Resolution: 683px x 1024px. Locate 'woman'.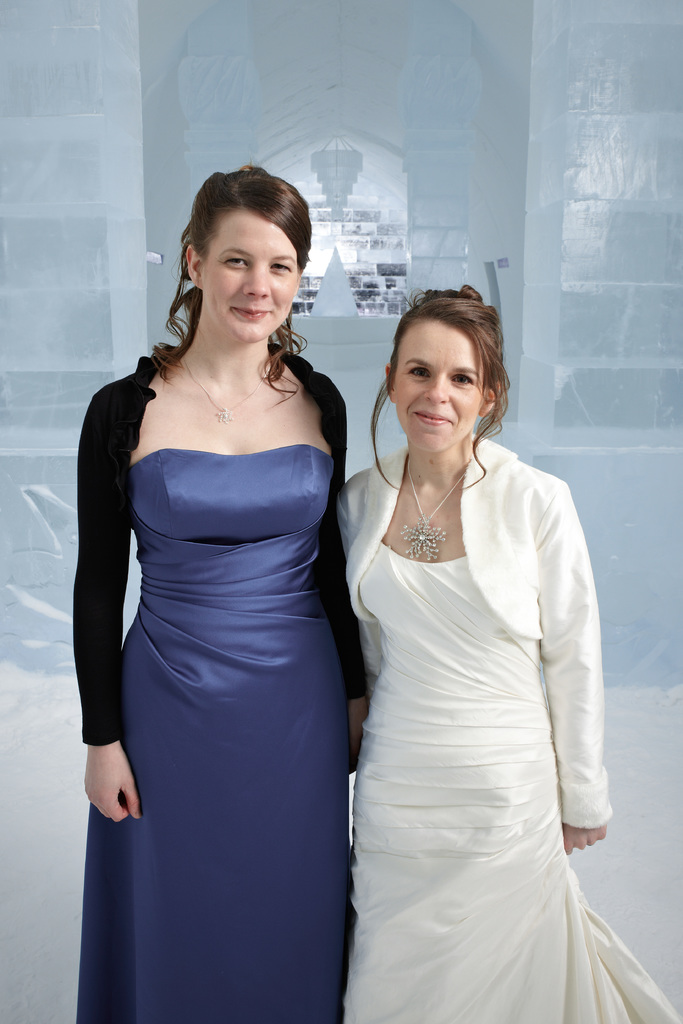
[68,163,367,1023].
